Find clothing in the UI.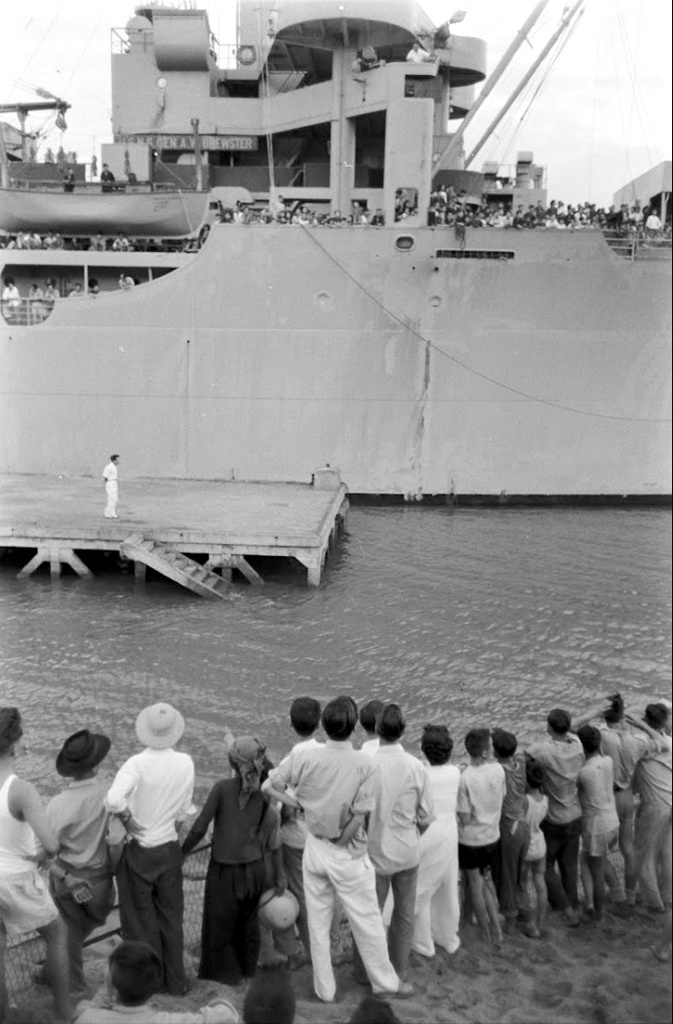
UI element at (x1=510, y1=741, x2=586, y2=898).
